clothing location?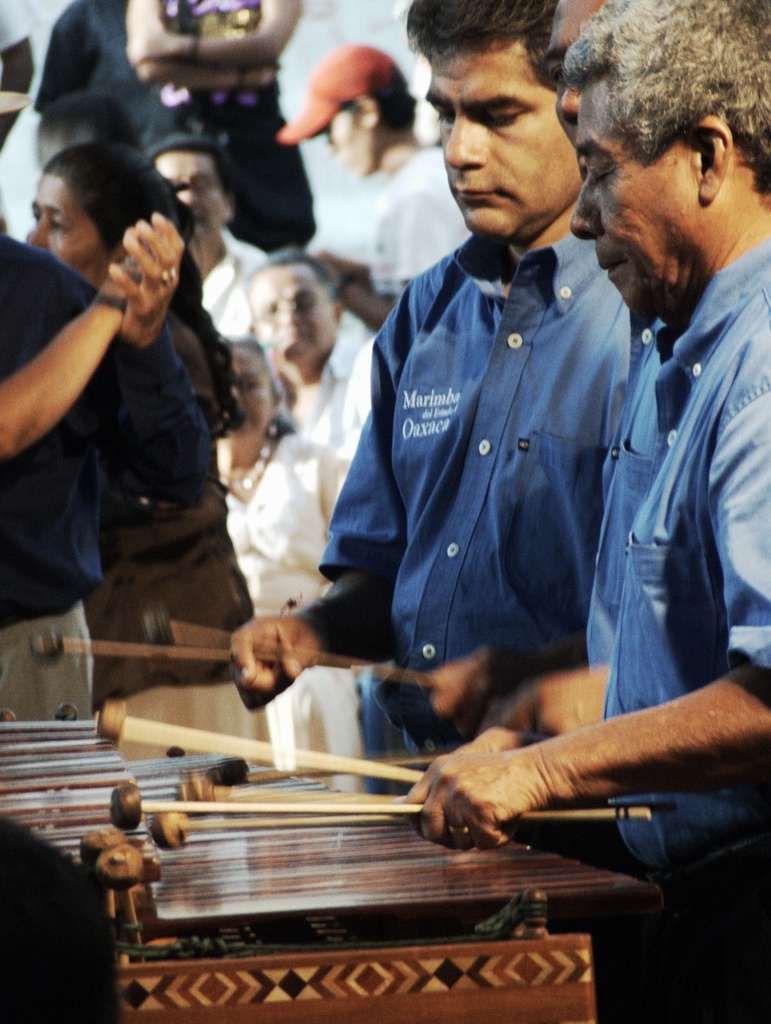
163, 0, 314, 253
